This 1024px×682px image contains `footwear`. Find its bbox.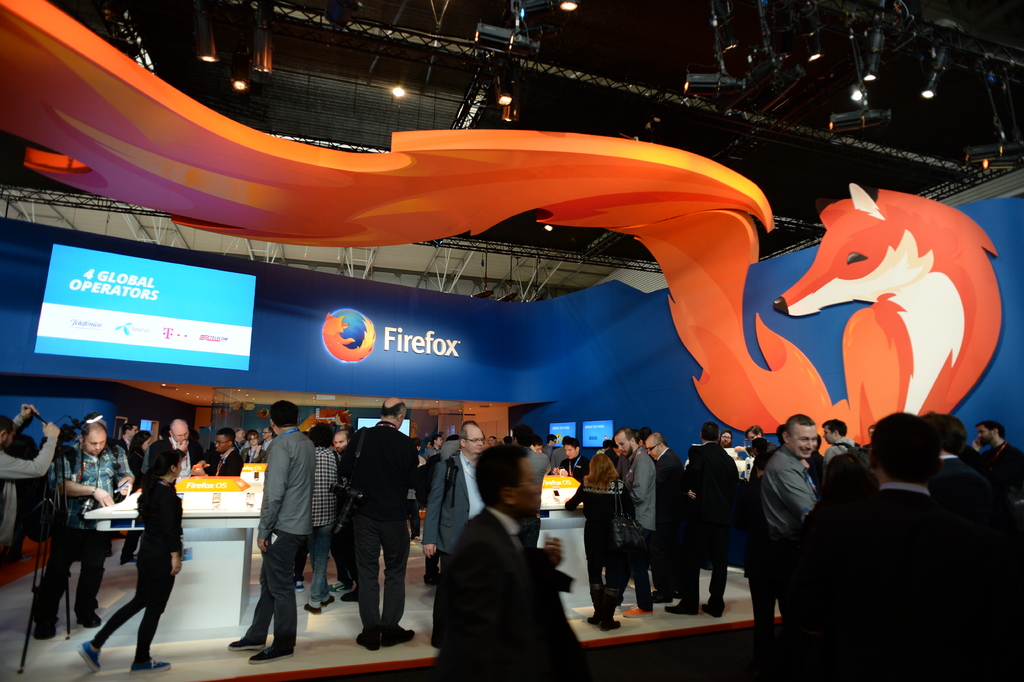
(x1=38, y1=624, x2=59, y2=642).
